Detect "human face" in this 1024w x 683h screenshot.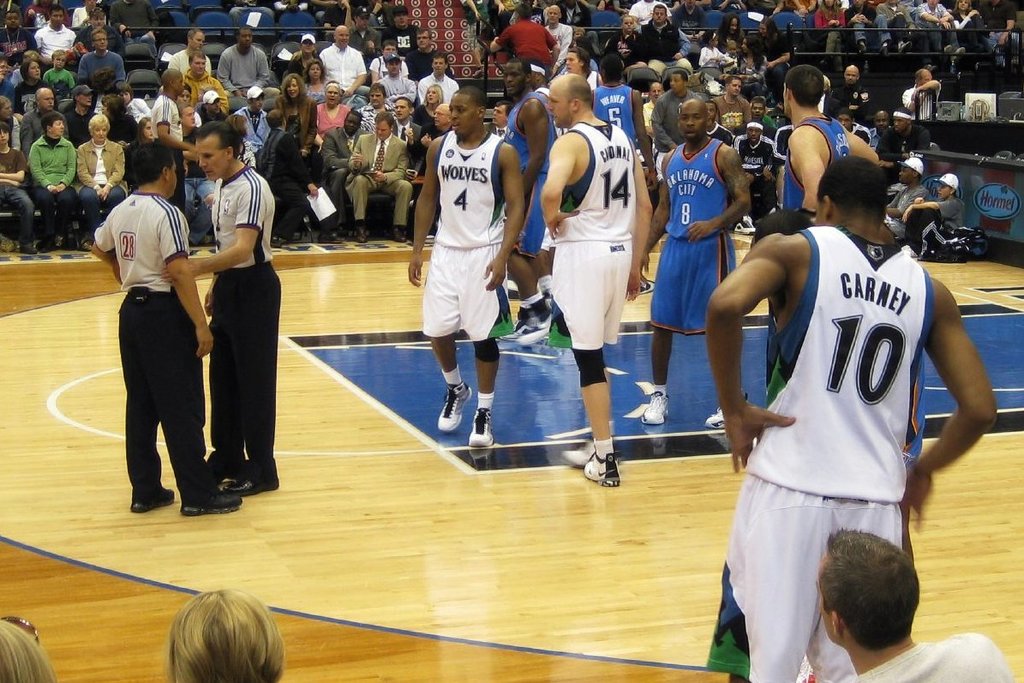
Detection: {"x1": 290, "y1": 80, "x2": 297, "y2": 94}.
